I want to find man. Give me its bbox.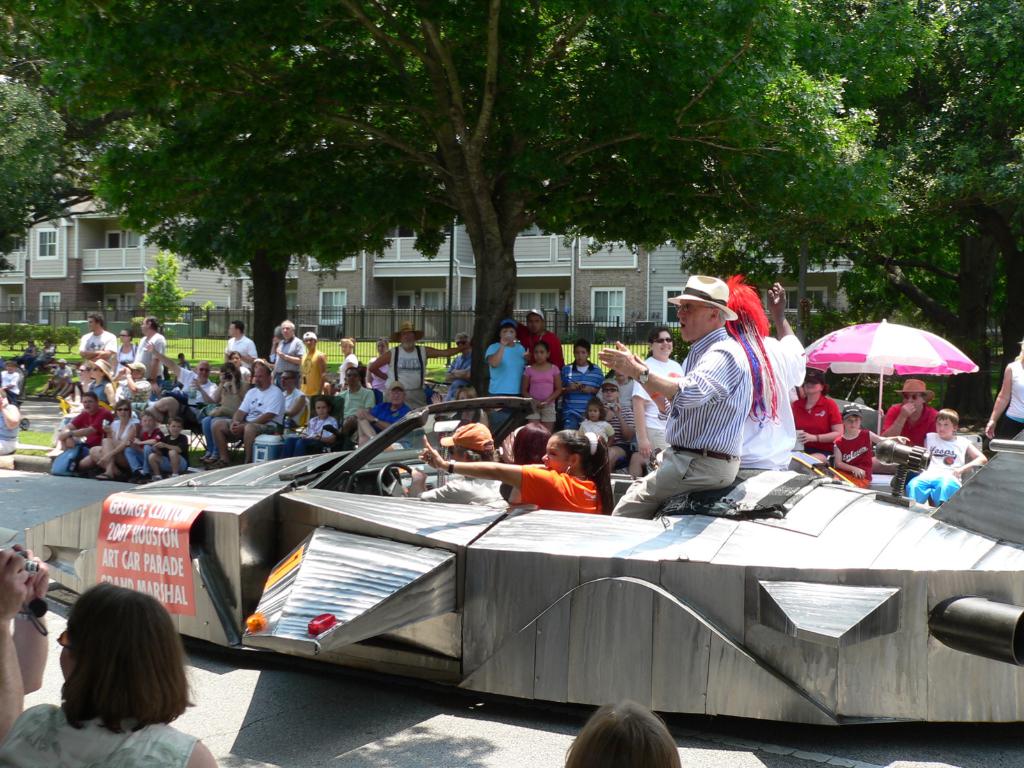
locate(284, 331, 333, 397).
